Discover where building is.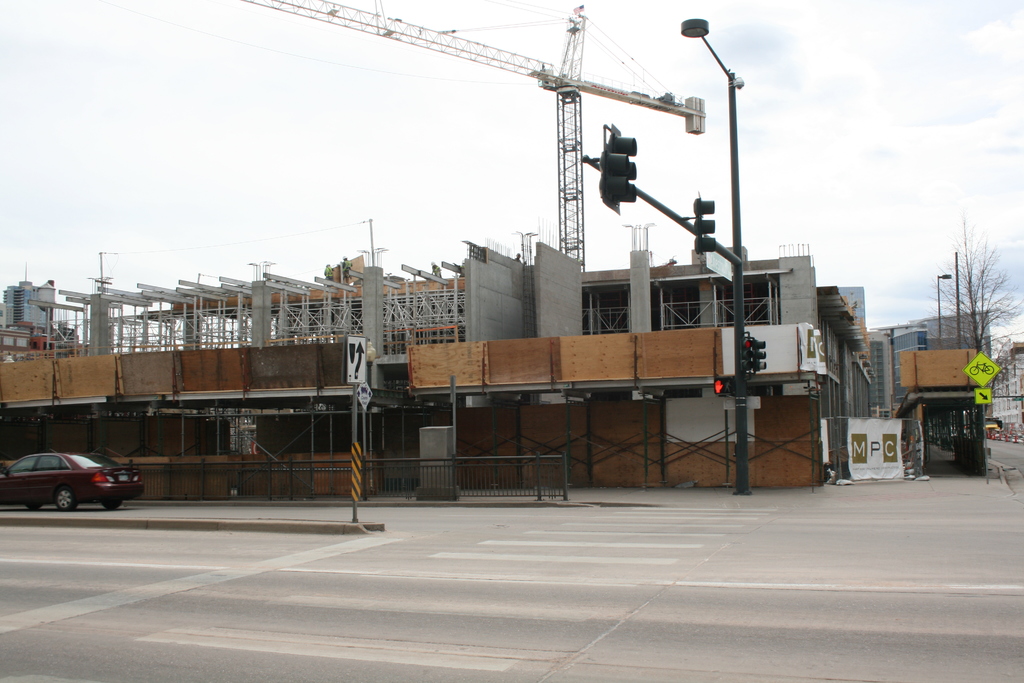
Discovered at bbox=[5, 279, 39, 331].
